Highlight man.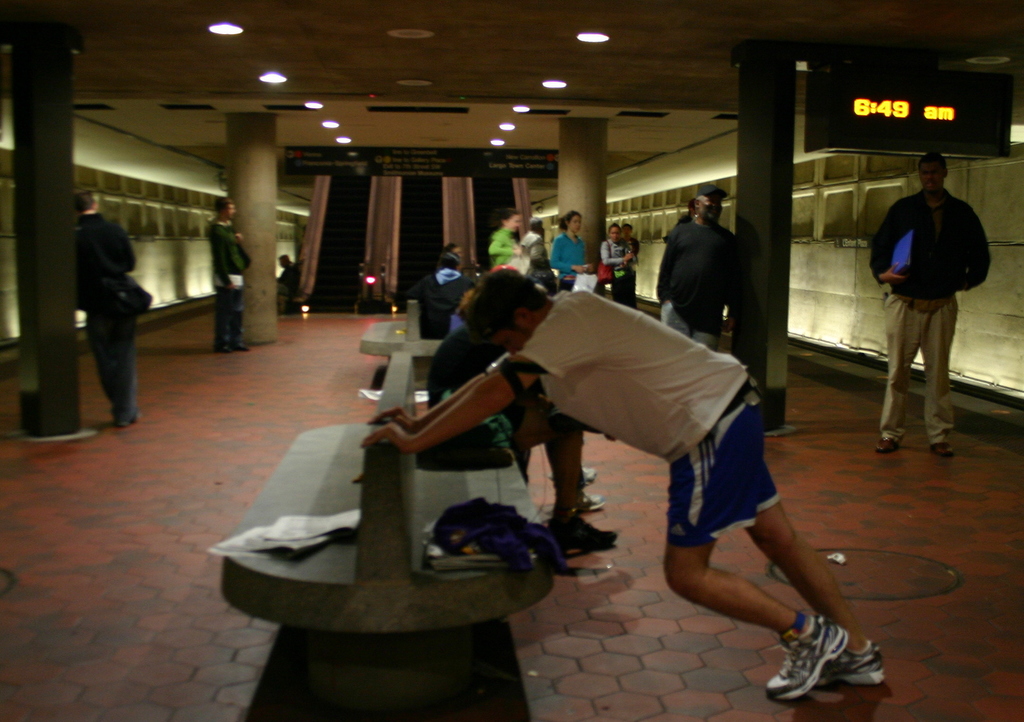
Highlighted region: 363,266,893,696.
